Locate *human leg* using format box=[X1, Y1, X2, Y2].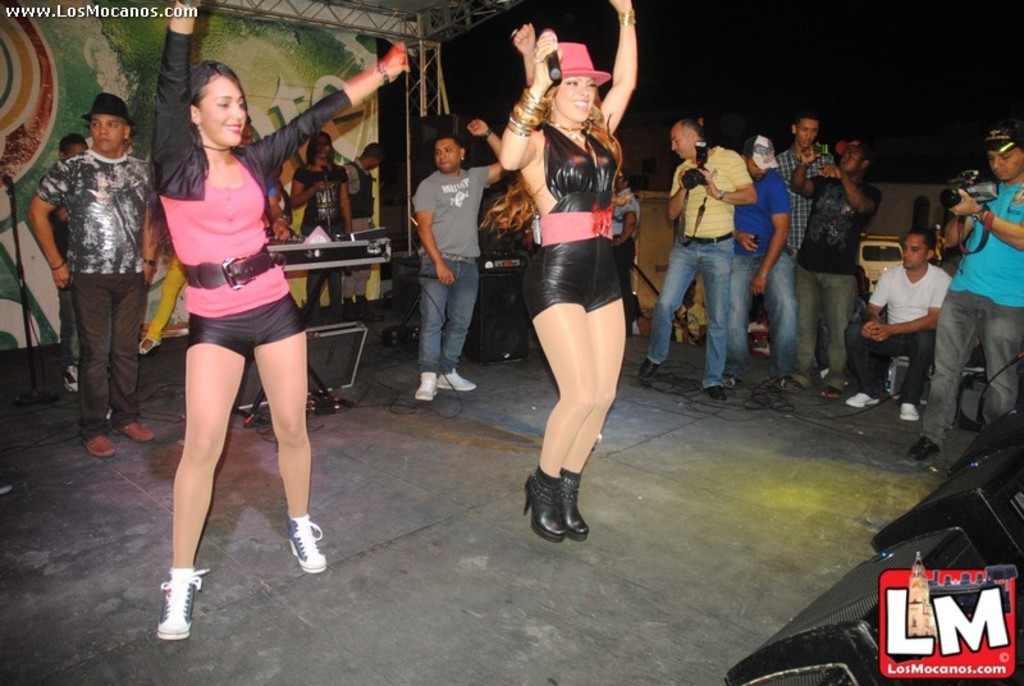
box=[425, 262, 474, 403].
